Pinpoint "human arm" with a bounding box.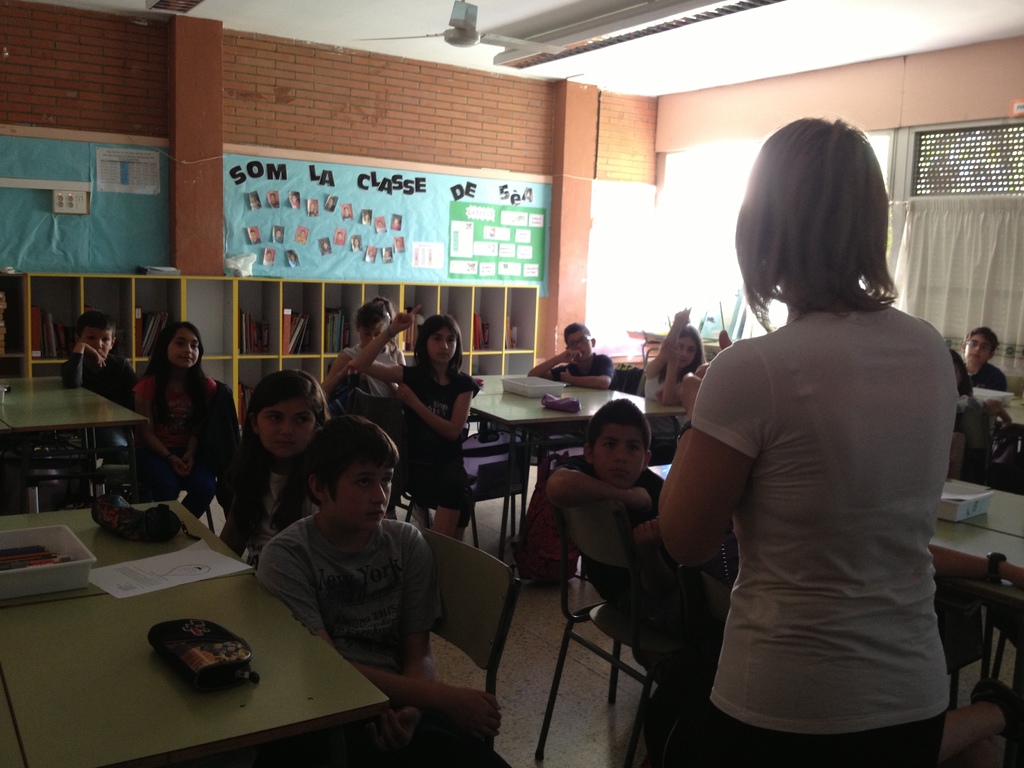
[x1=668, y1=362, x2=758, y2=563].
